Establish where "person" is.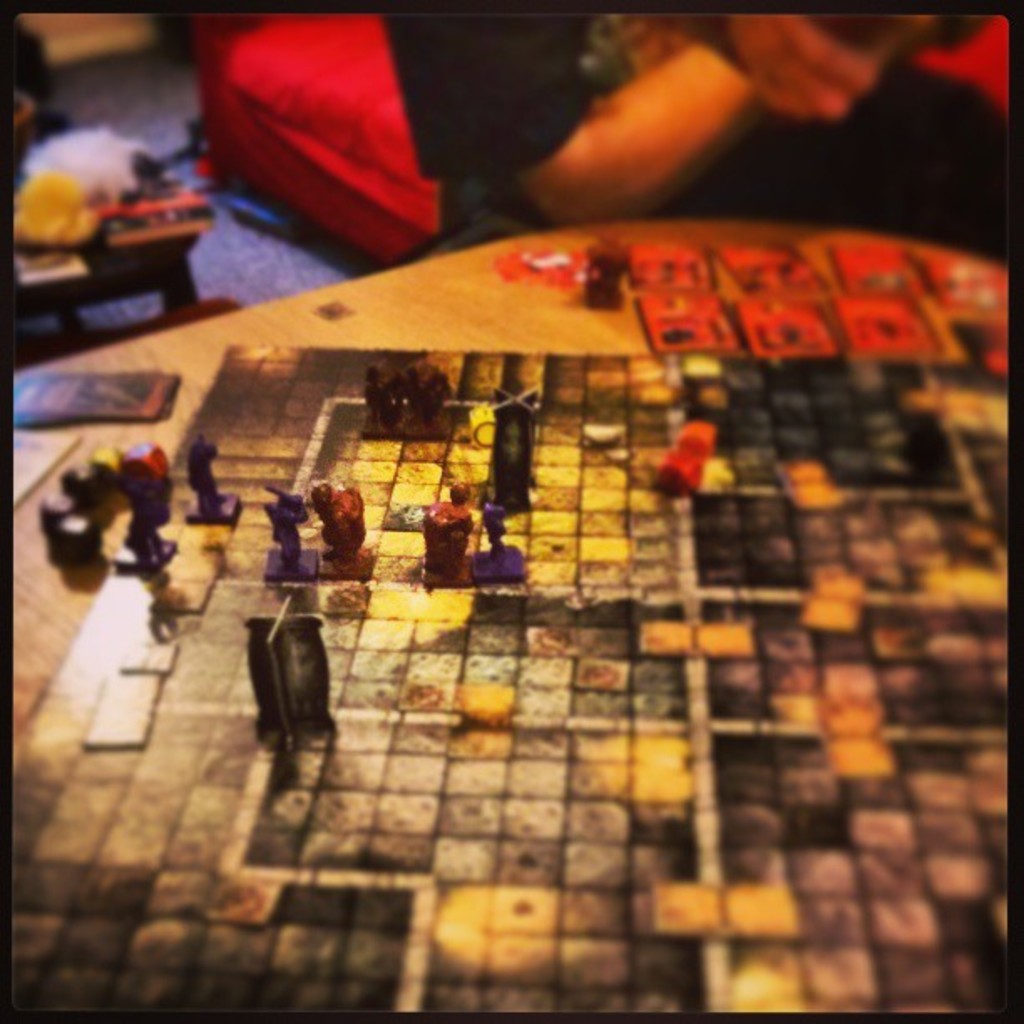
Established at pyautogui.locateOnScreen(381, 7, 1011, 236).
